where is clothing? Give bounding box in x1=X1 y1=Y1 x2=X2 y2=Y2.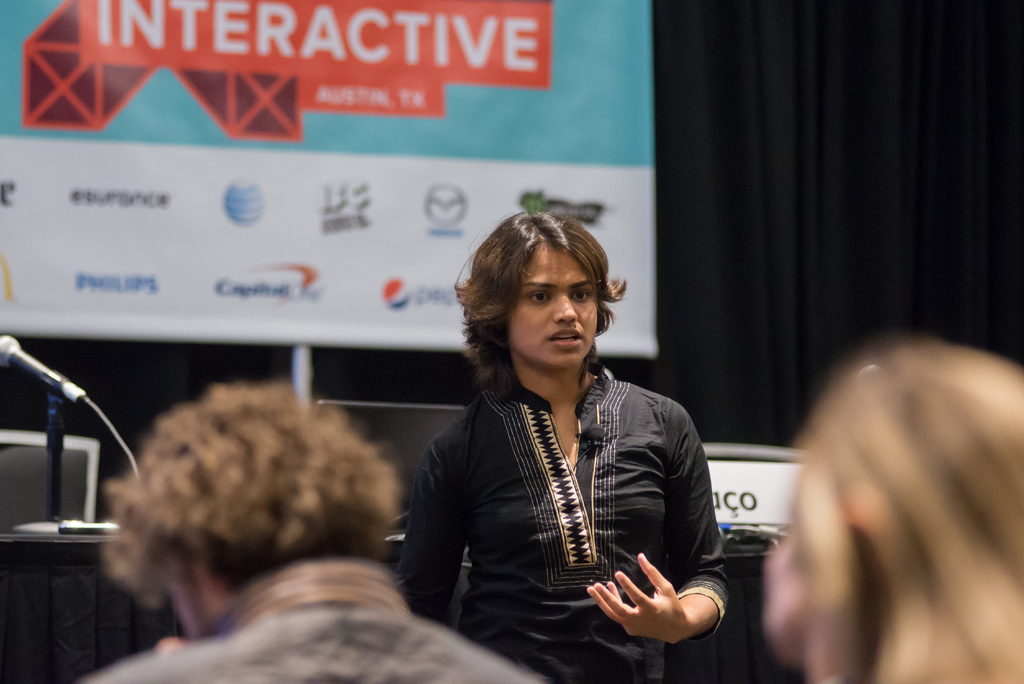
x1=396 y1=355 x2=732 y2=683.
